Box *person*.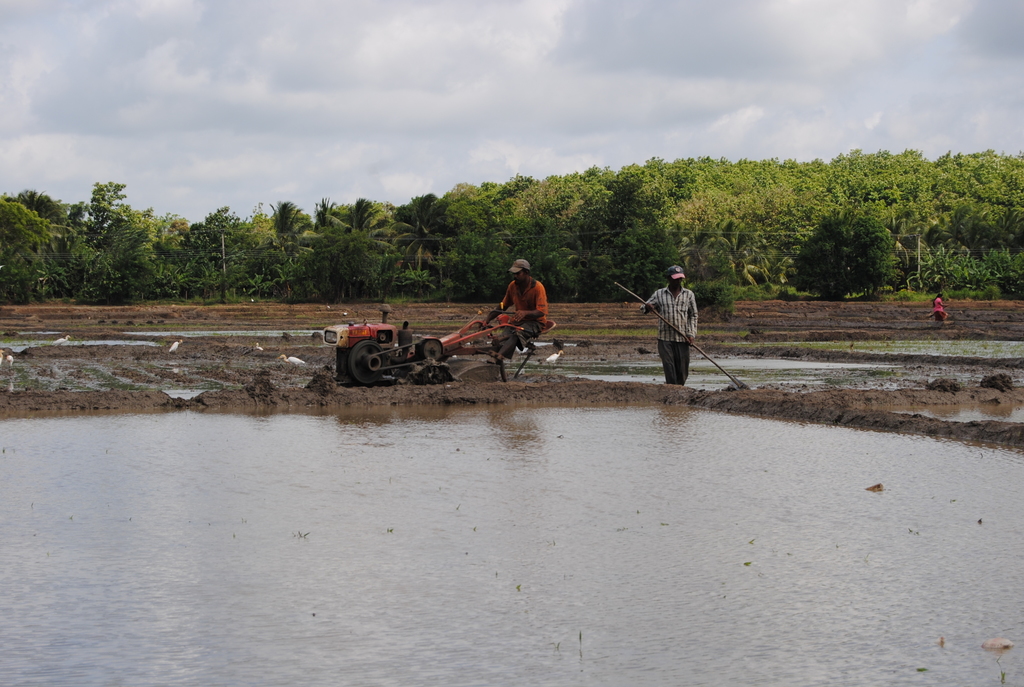
bbox=[642, 251, 700, 395].
